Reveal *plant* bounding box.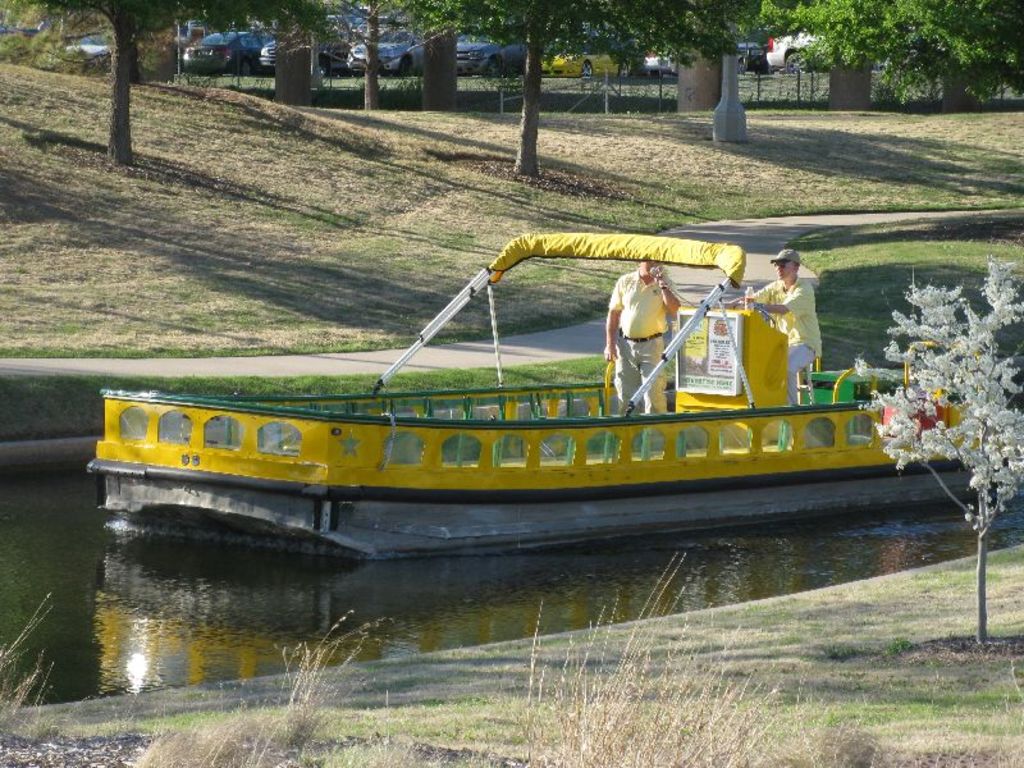
Revealed: {"left": 224, "top": 86, "right": 676, "bottom": 116}.
